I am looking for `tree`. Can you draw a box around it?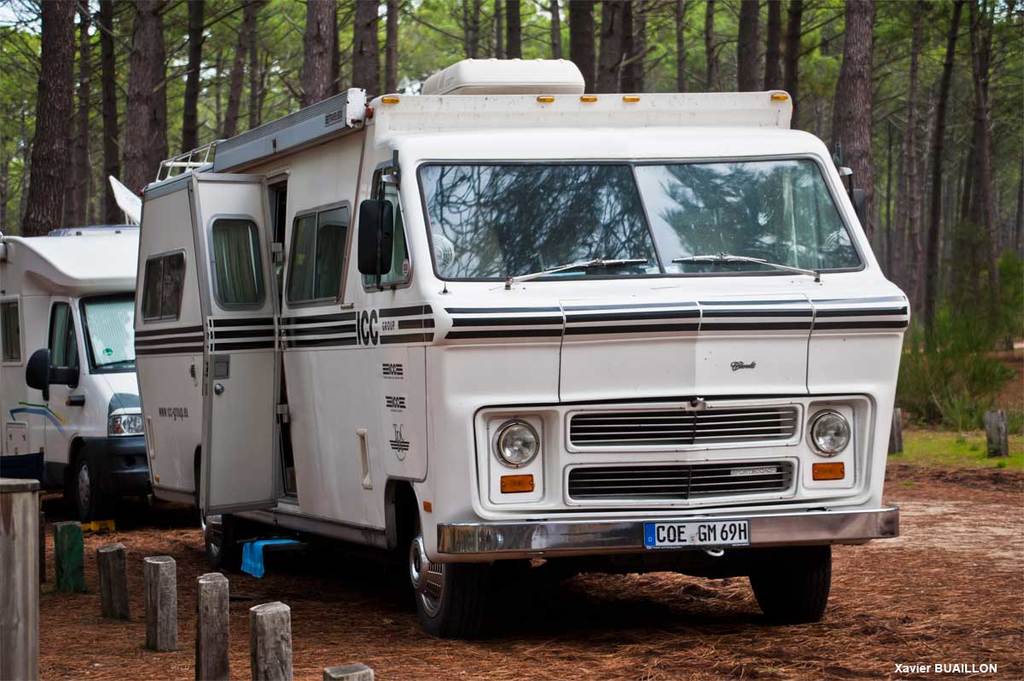
Sure, the bounding box is 0,19,137,242.
